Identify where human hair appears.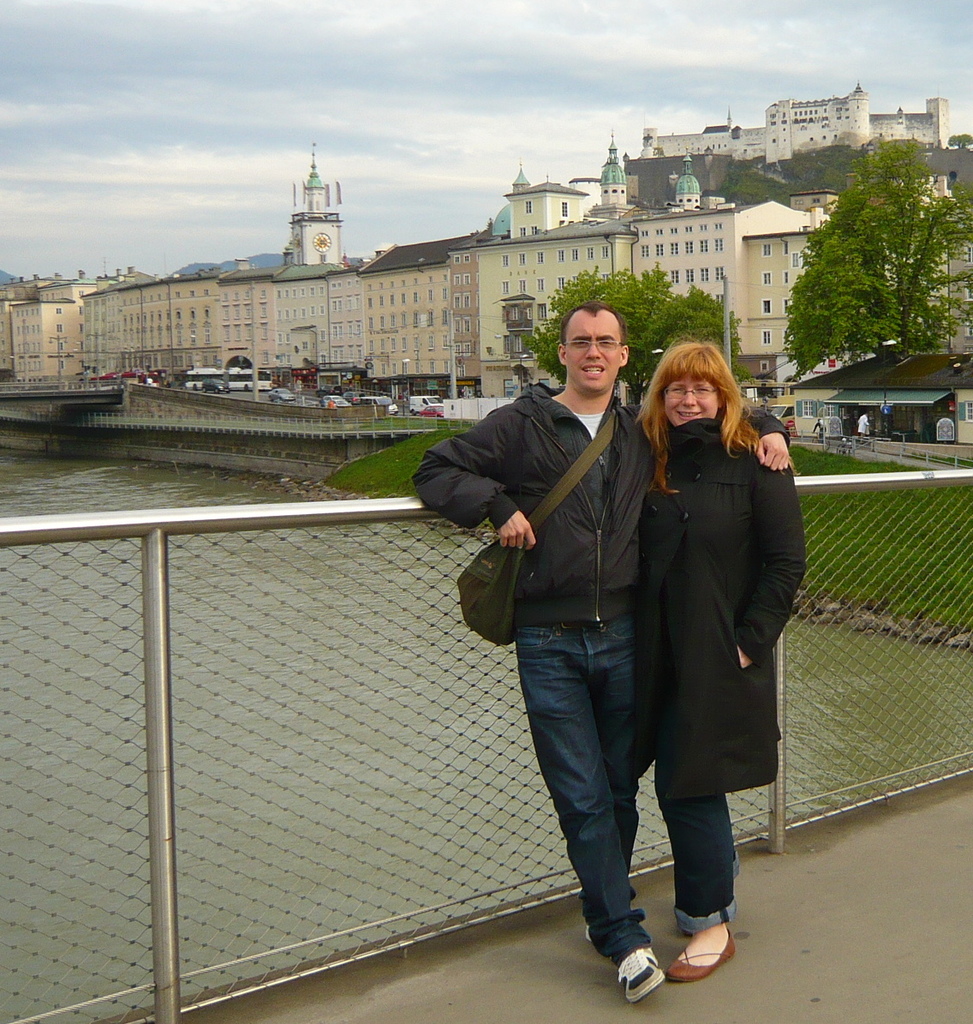
Appears at rect(656, 327, 784, 501).
